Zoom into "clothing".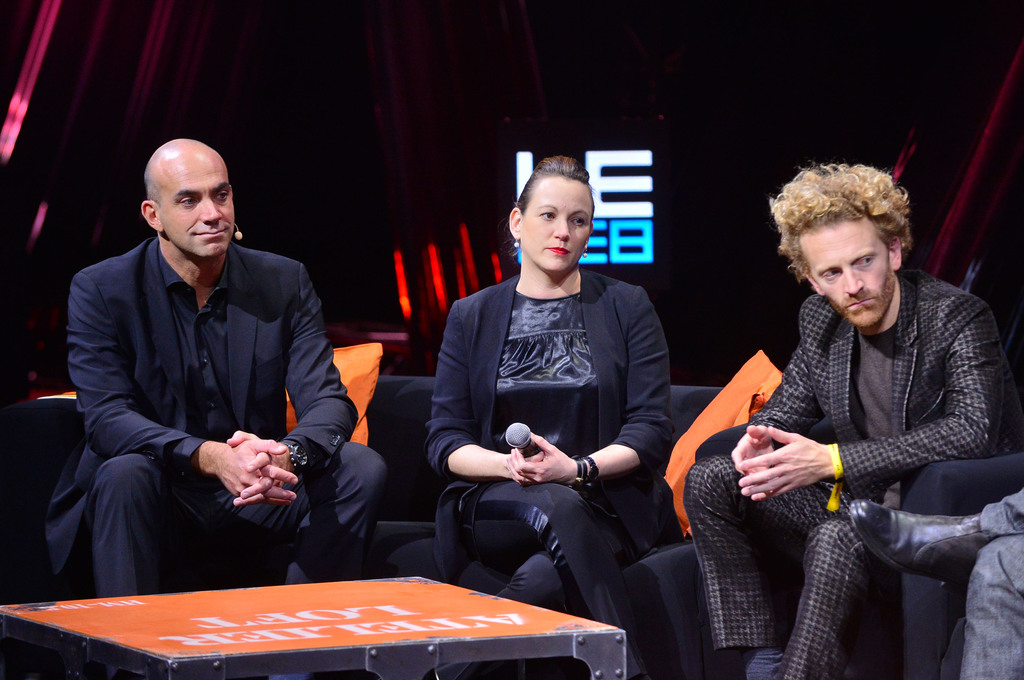
Zoom target: BBox(678, 264, 1012, 679).
